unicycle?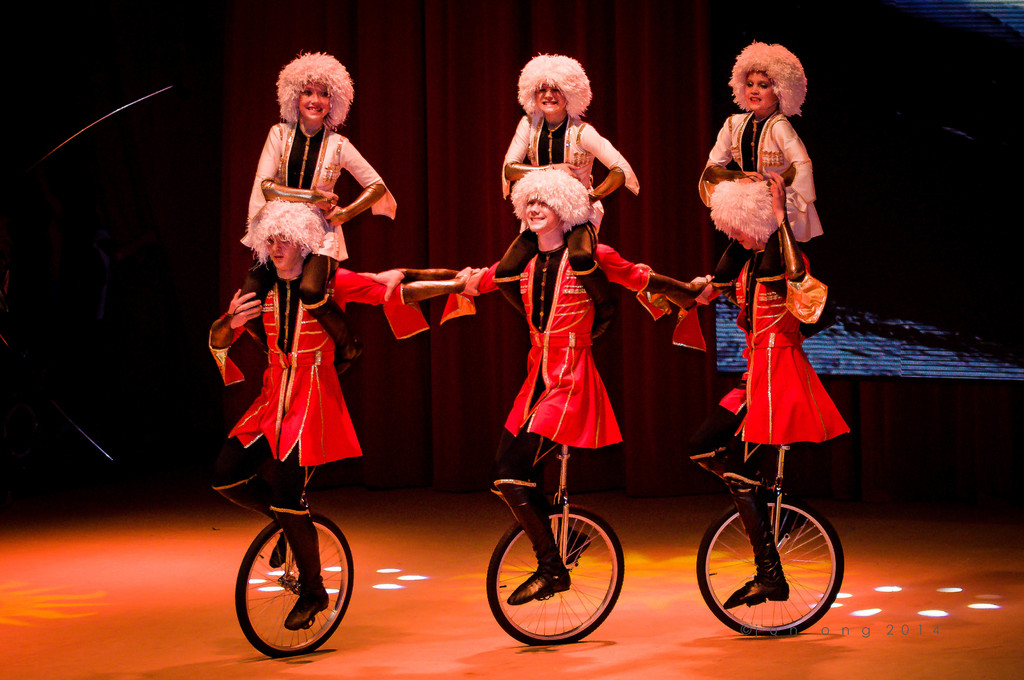
detection(694, 444, 845, 638)
